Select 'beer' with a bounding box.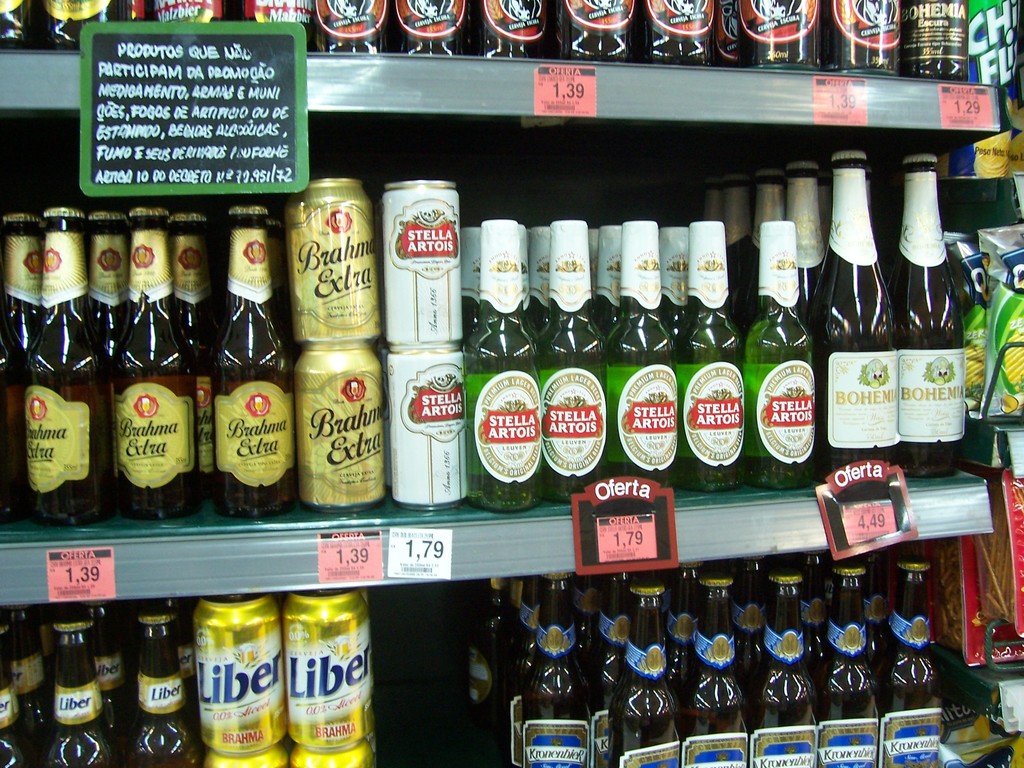
detection(52, 611, 118, 767).
